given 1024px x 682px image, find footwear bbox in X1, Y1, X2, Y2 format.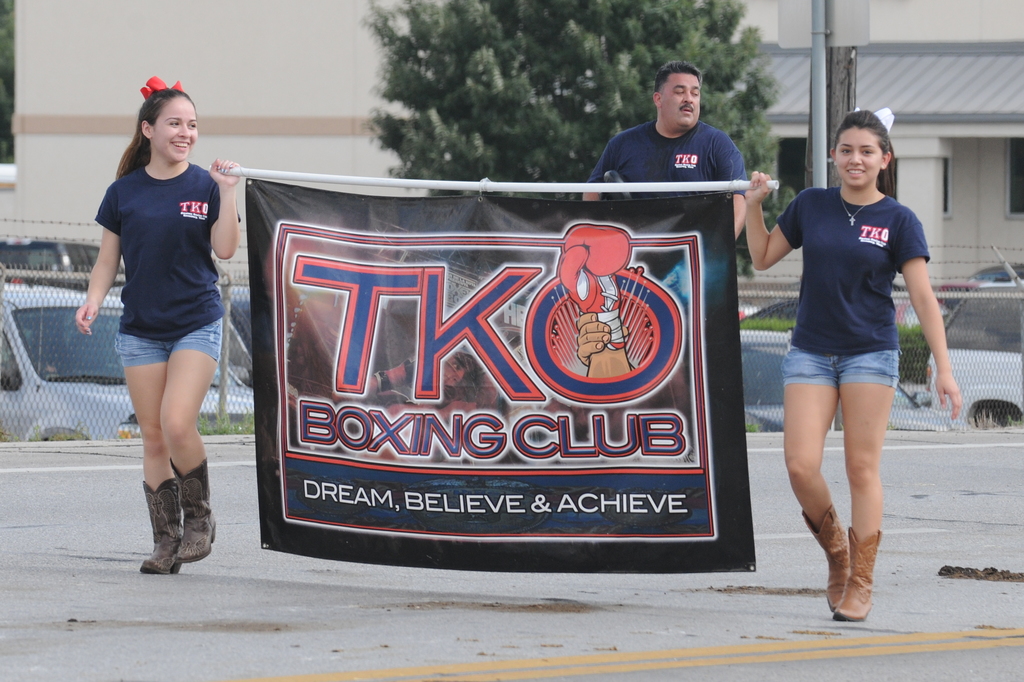
799, 502, 847, 610.
